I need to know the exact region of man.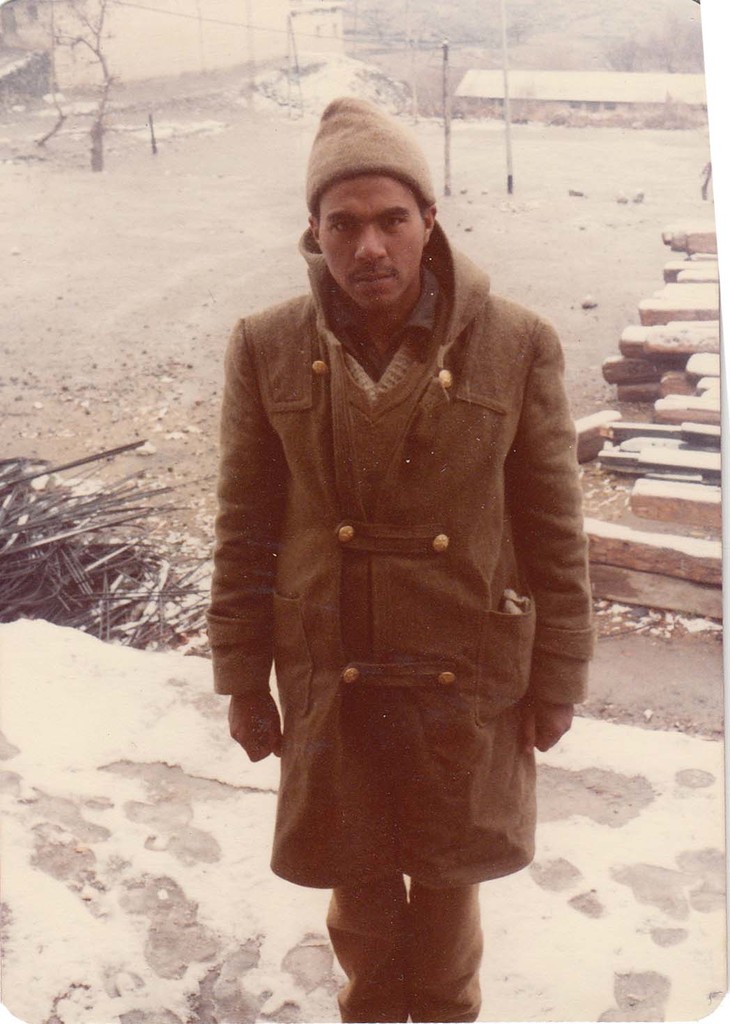
Region: <region>220, 98, 578, 981</region>.
